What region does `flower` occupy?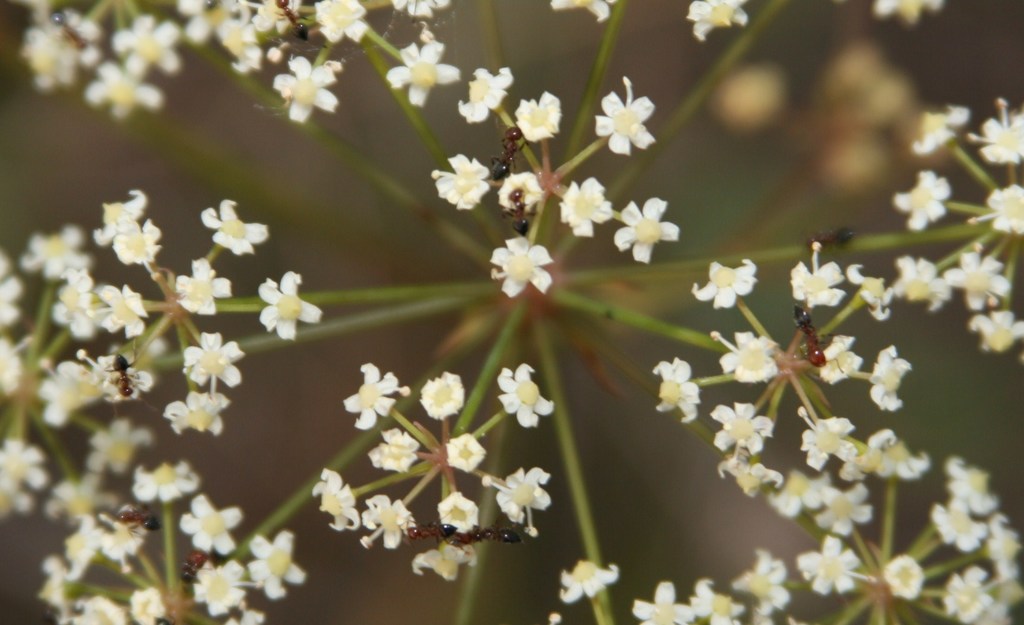
l=968, t=98, r=1023, b=163.
